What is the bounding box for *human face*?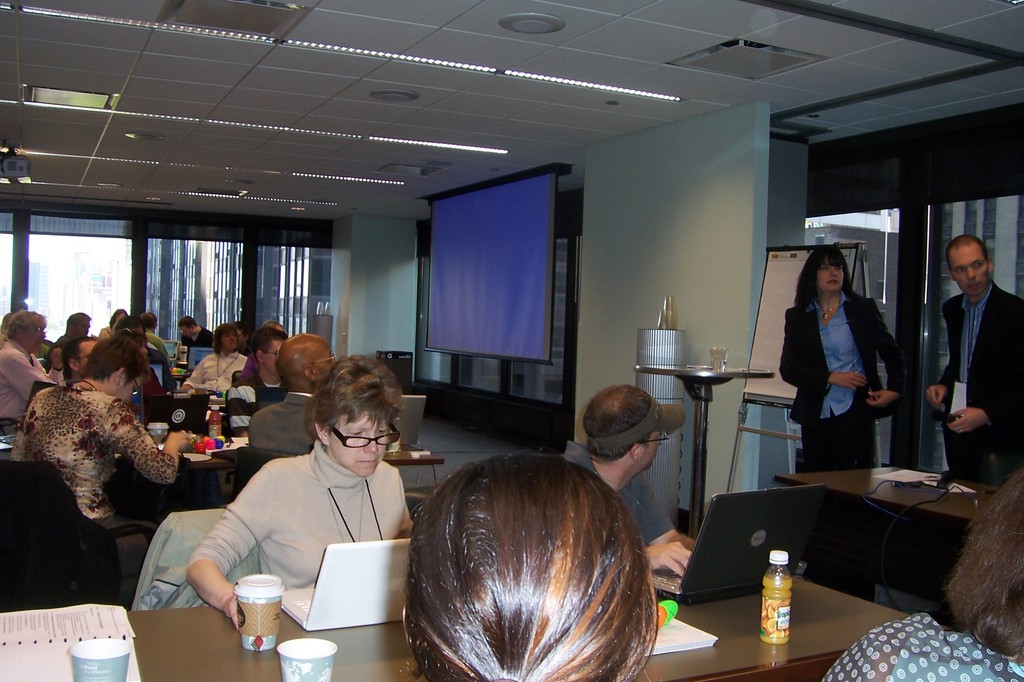
[124,381,140,402].
